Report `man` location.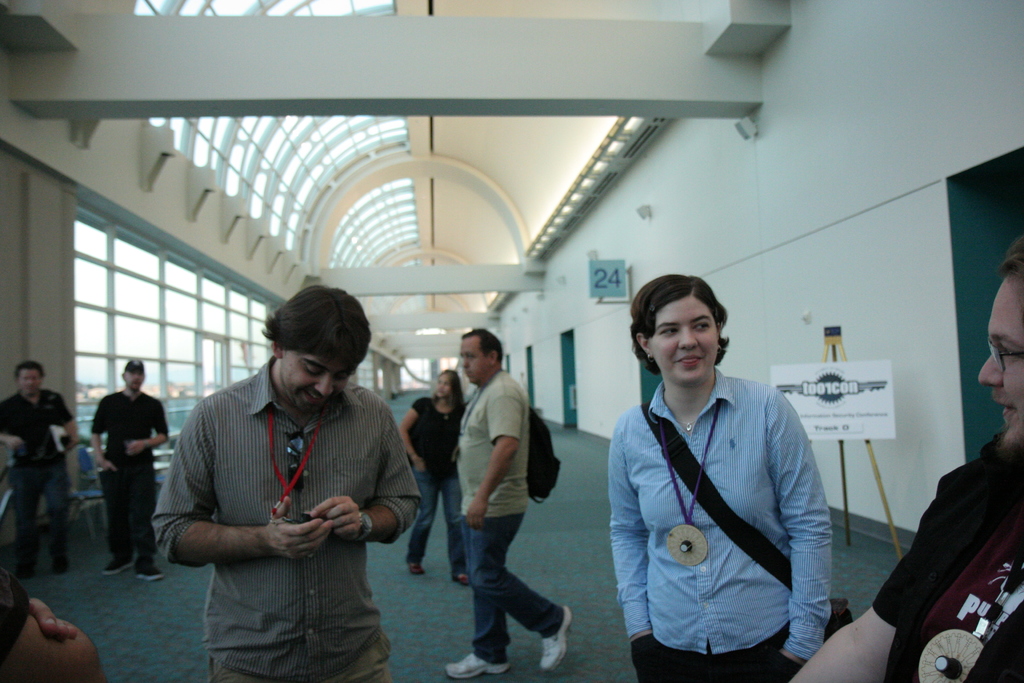
Report: left=0, top=360, right=92, bottom=570.
